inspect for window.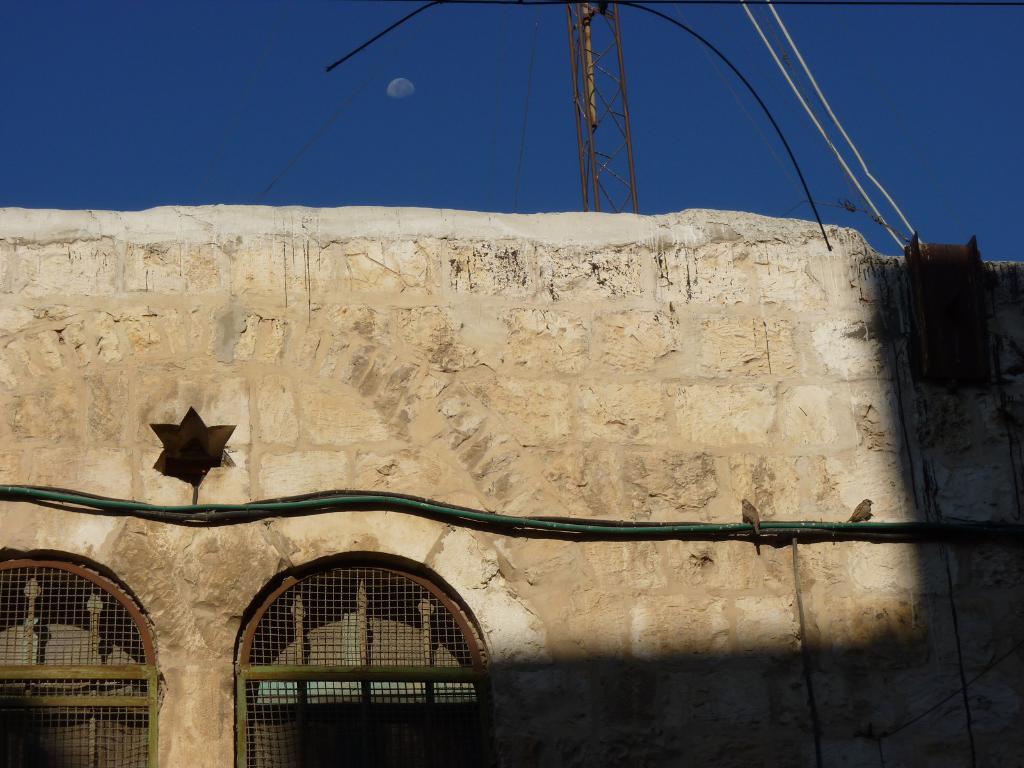
Inspection: x1=1, y1=558, x2=164, y2=767.
